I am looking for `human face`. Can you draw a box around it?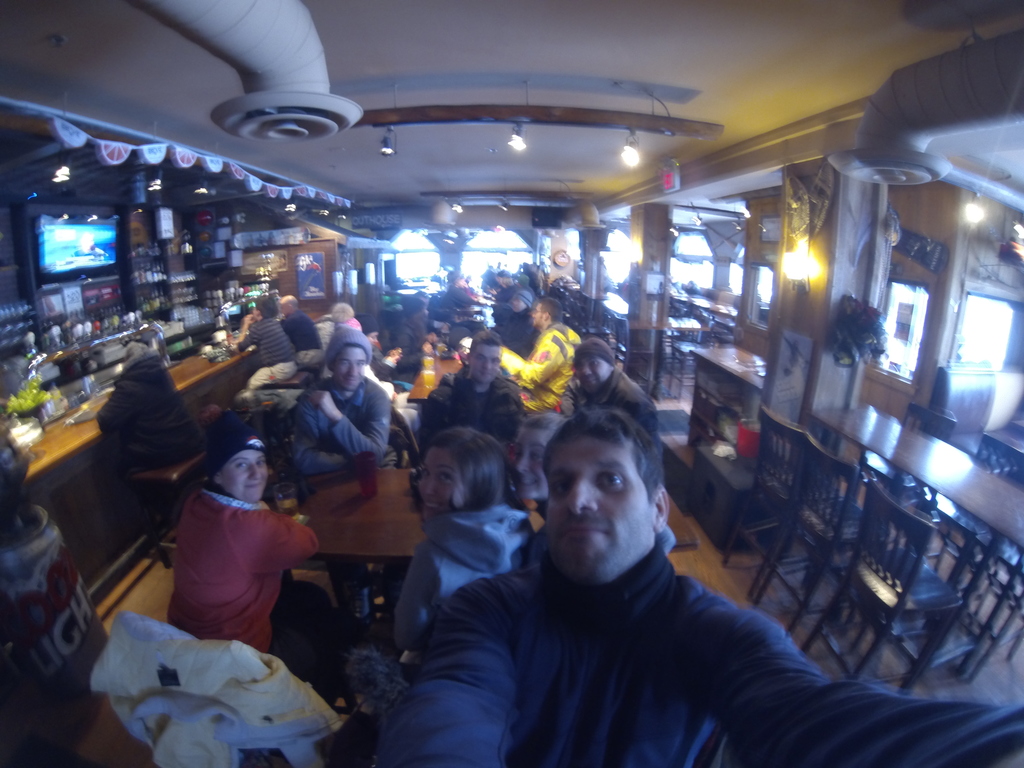
Sure, the bounding box is 229:447:268:503.
